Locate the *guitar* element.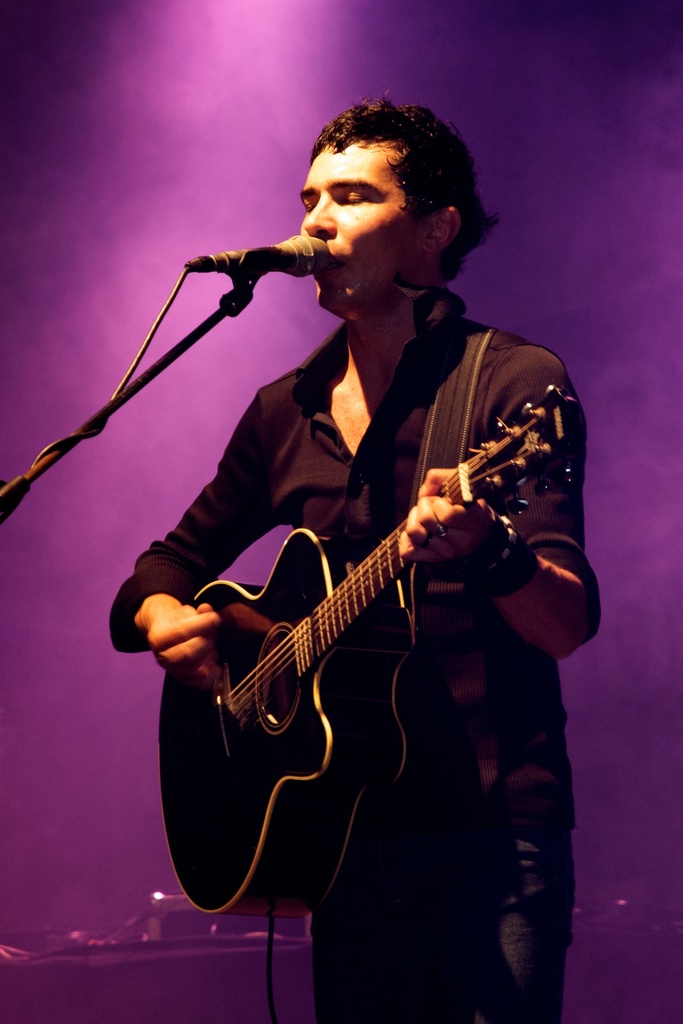
Element bbox: [155, 374, 587, 911].
